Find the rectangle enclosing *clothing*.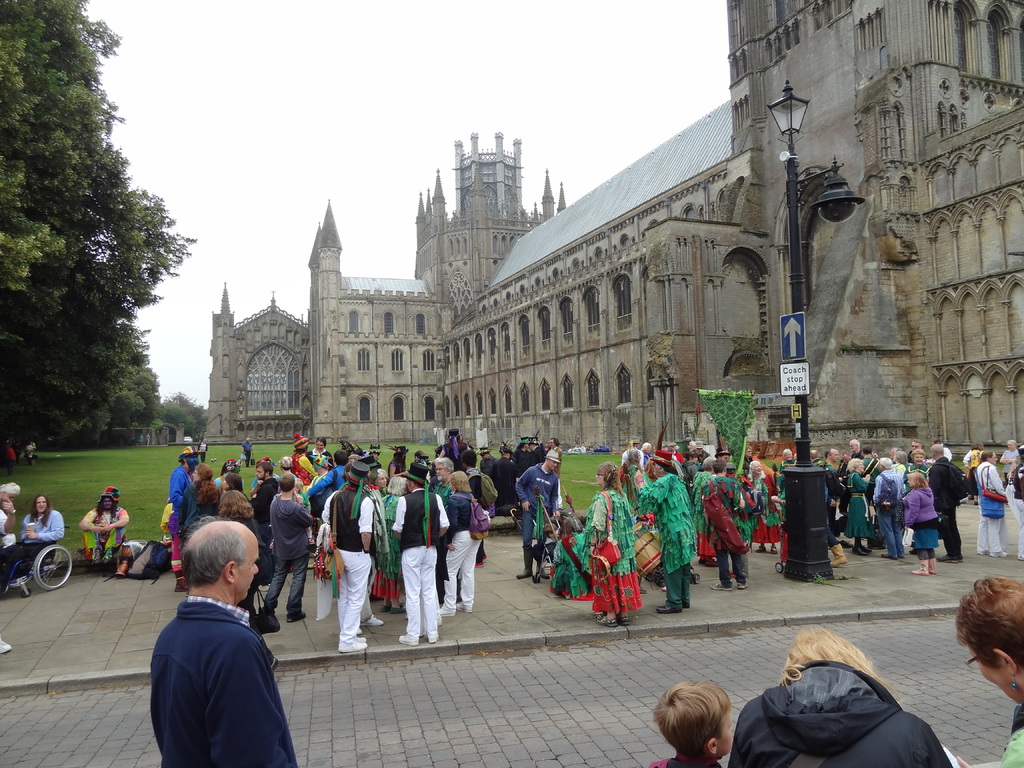
(845, 476, 874, 540).
